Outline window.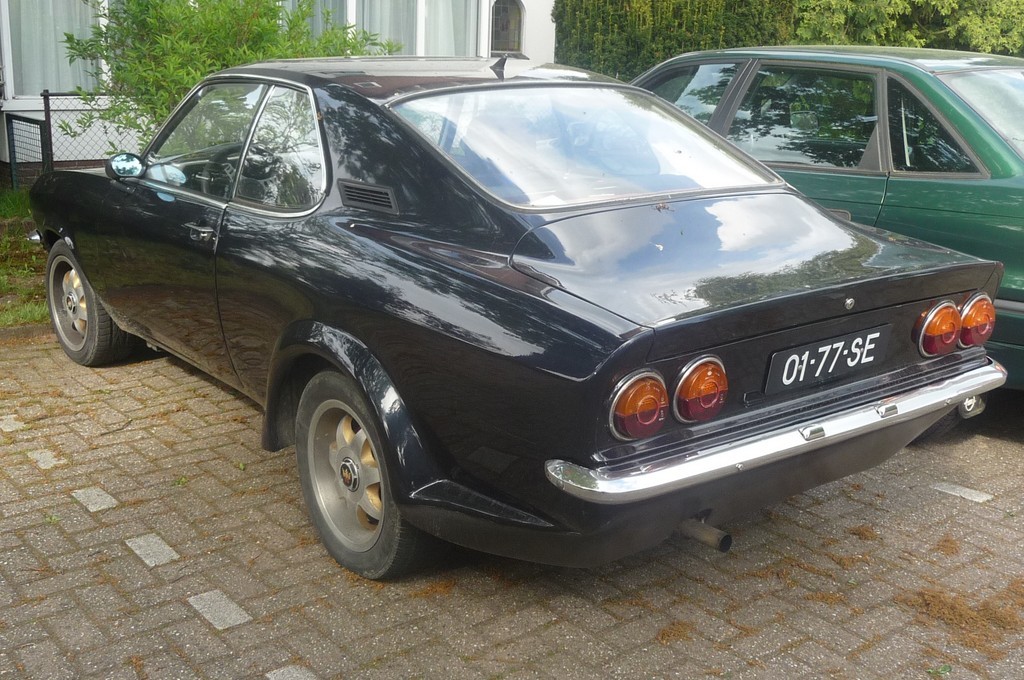
Outline: 483:0:528:61.
